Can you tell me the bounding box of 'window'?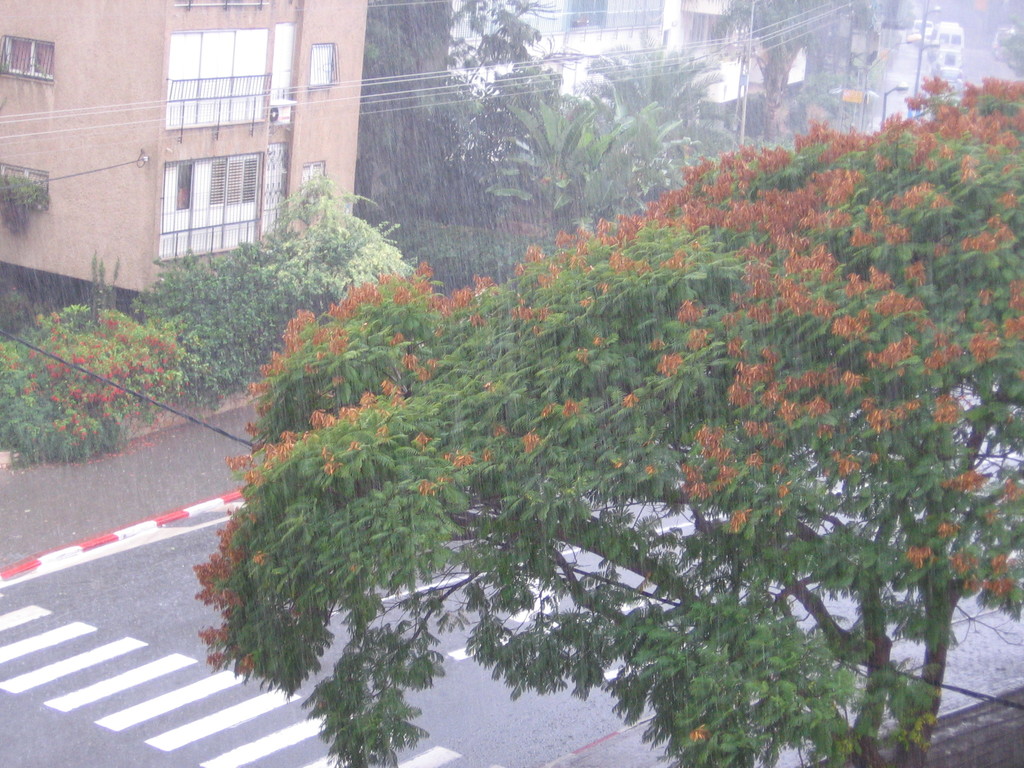
[x1=296, y1=156, x2=328, y2=209].
